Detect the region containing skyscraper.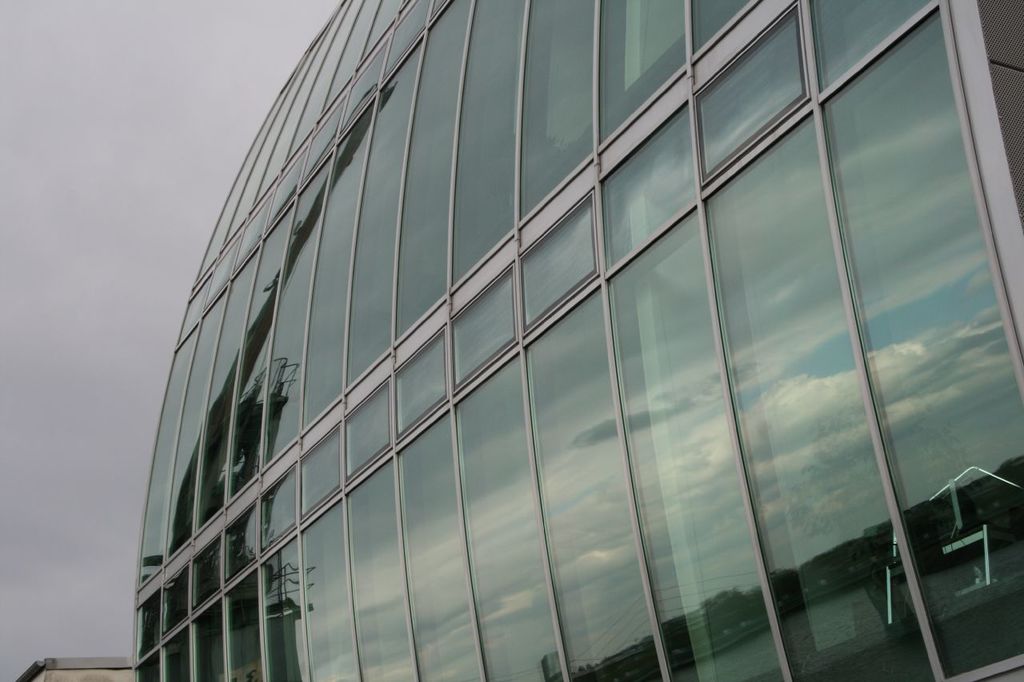
(x1=92, y1=0, x2=1005, y2=680).
